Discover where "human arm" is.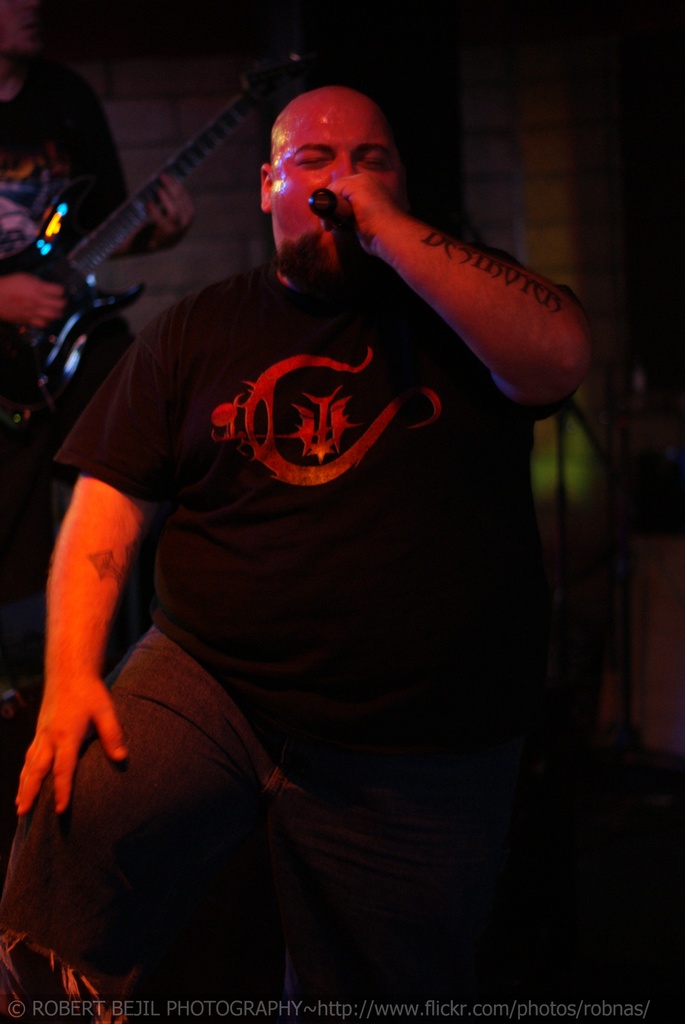
Discovered at Rect(0, 337, 145, 812).
